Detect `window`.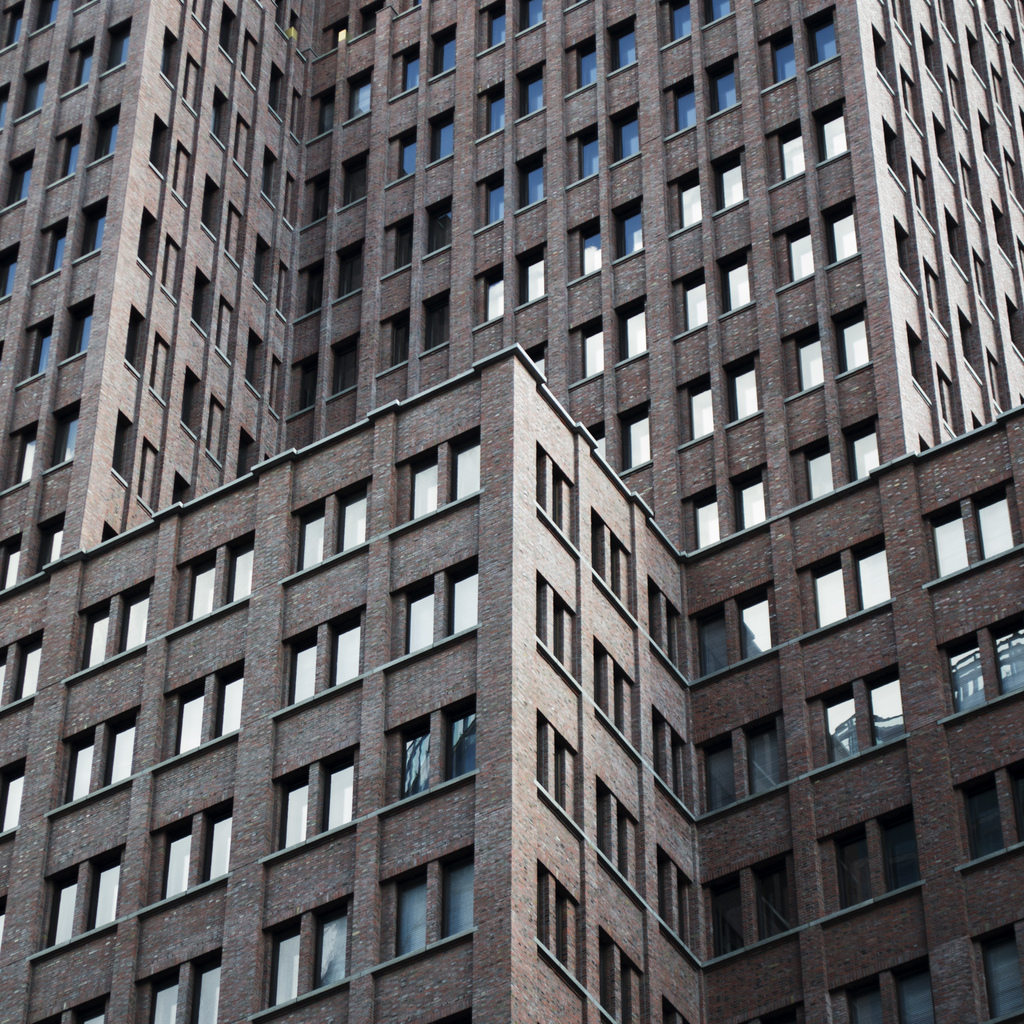
Detected at select_region(57, 706, 134, 811).
